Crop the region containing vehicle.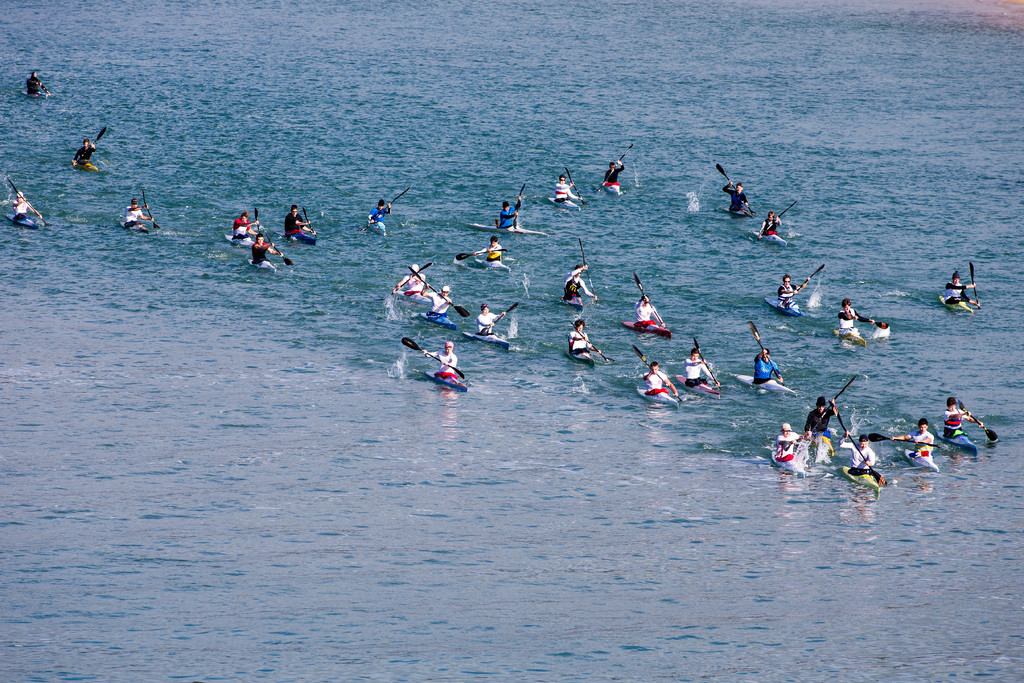
Crop region: [x1=596, y1=145, x2=633, y2=202].
